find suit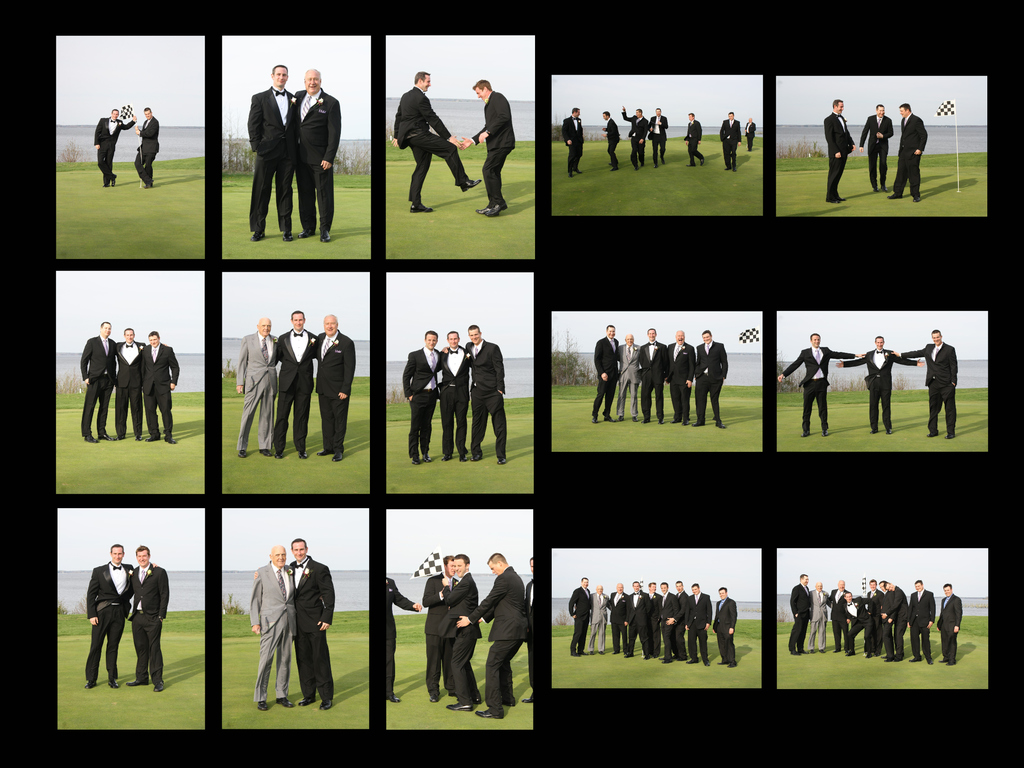
left=248, top=561, right=298, bottom=700
